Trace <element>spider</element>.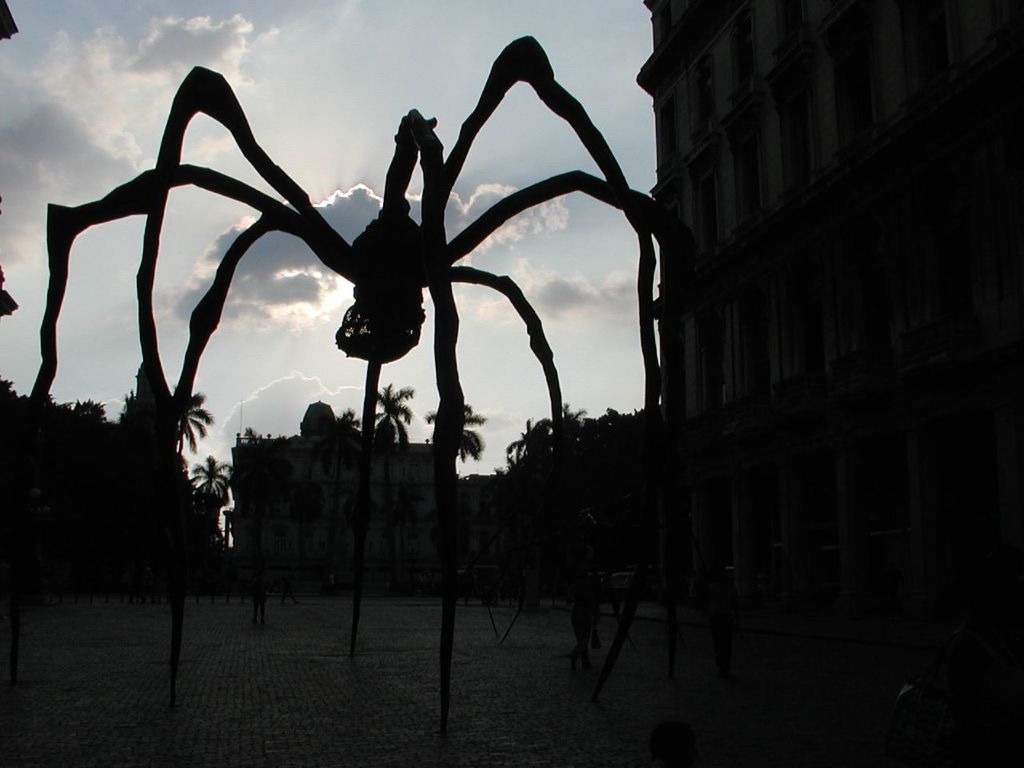
Traced to region(0, 26, 670, 767).
